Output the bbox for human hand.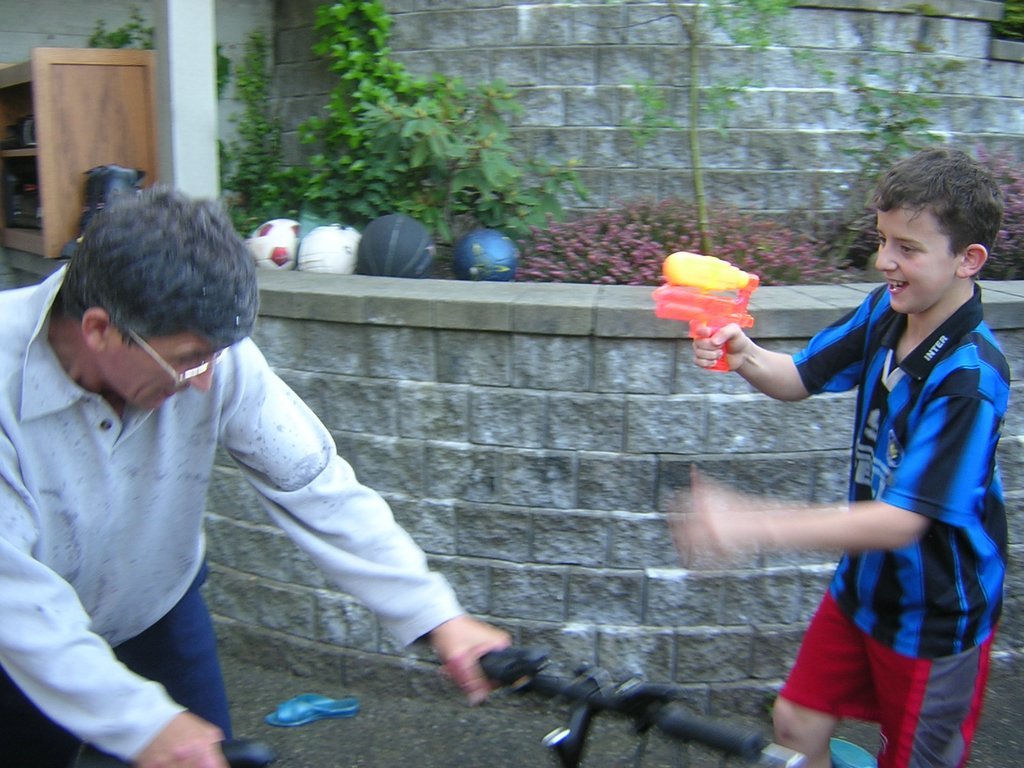
(left=665, top=467, right=740, bottom=563).
